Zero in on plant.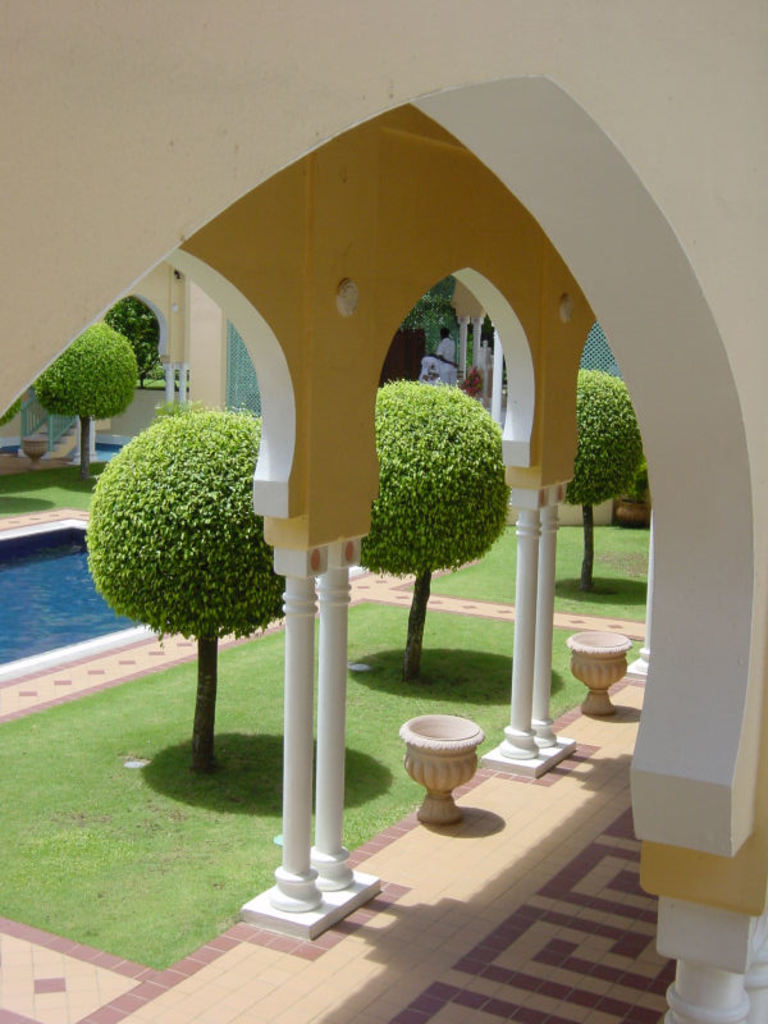
Zeroed in: <region>553, 364, 641, 599</region>.
